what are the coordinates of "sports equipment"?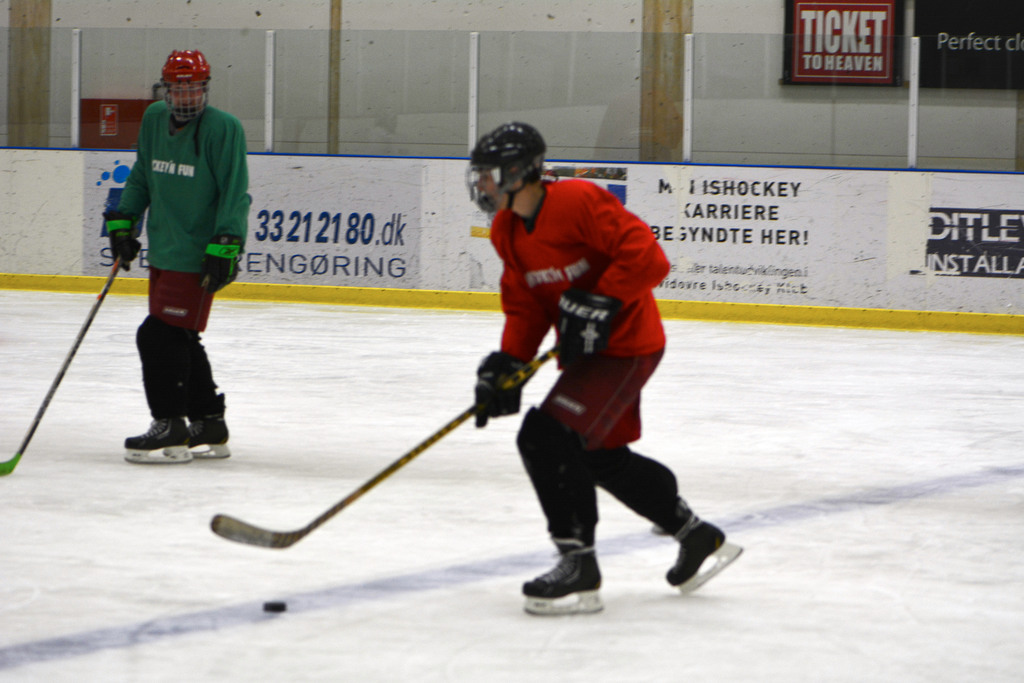
BBox(214, 347, 554, 550).
